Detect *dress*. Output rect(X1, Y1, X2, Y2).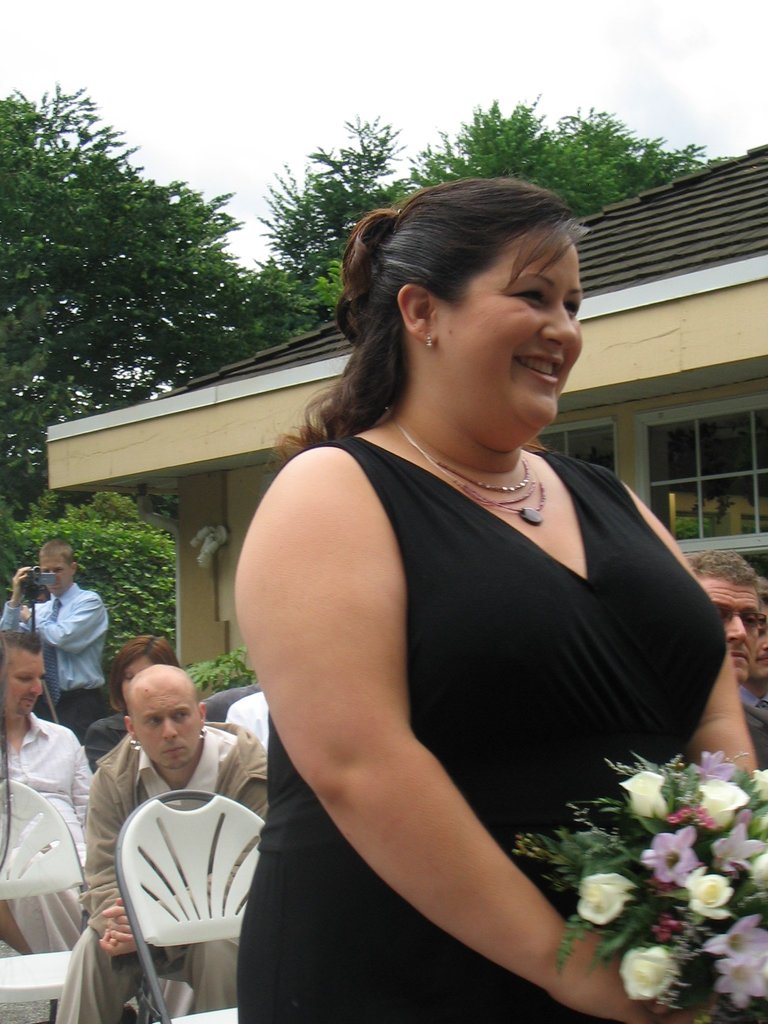
rect(250, 431, 630, 993).
